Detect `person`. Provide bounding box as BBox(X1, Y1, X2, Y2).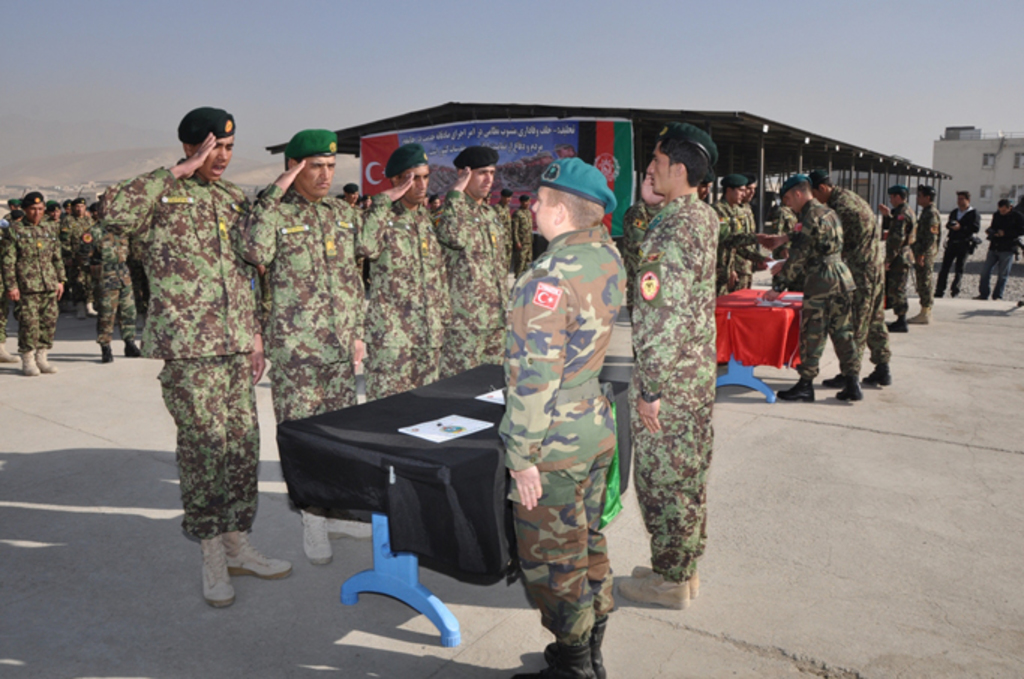
BBox(981, 201, 1023, 301).
